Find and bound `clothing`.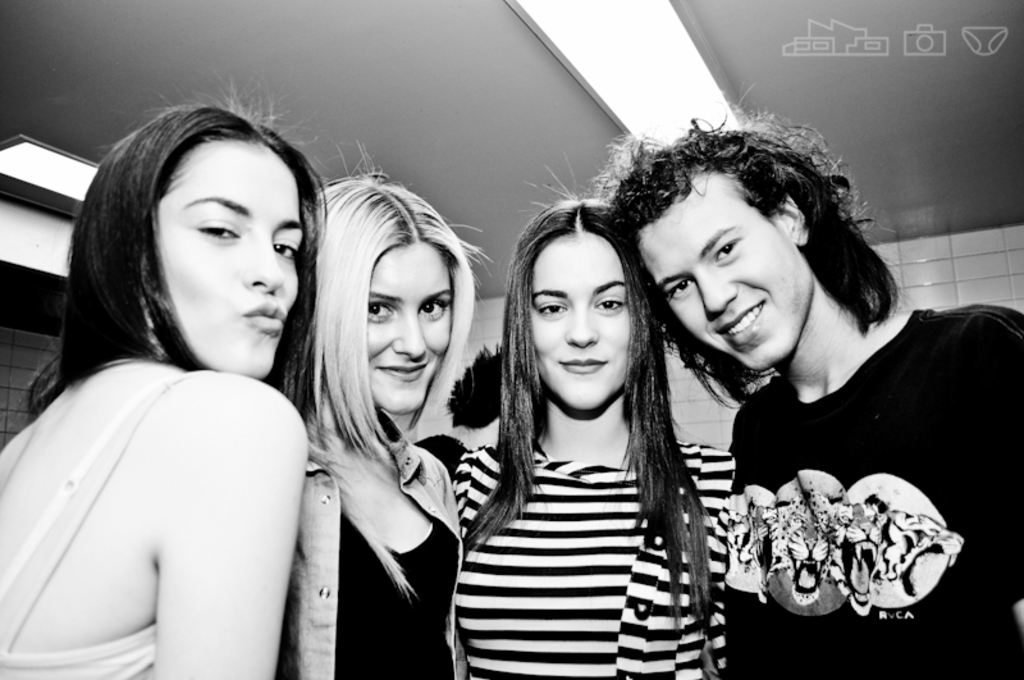
Bound: (0,369,186,679).
